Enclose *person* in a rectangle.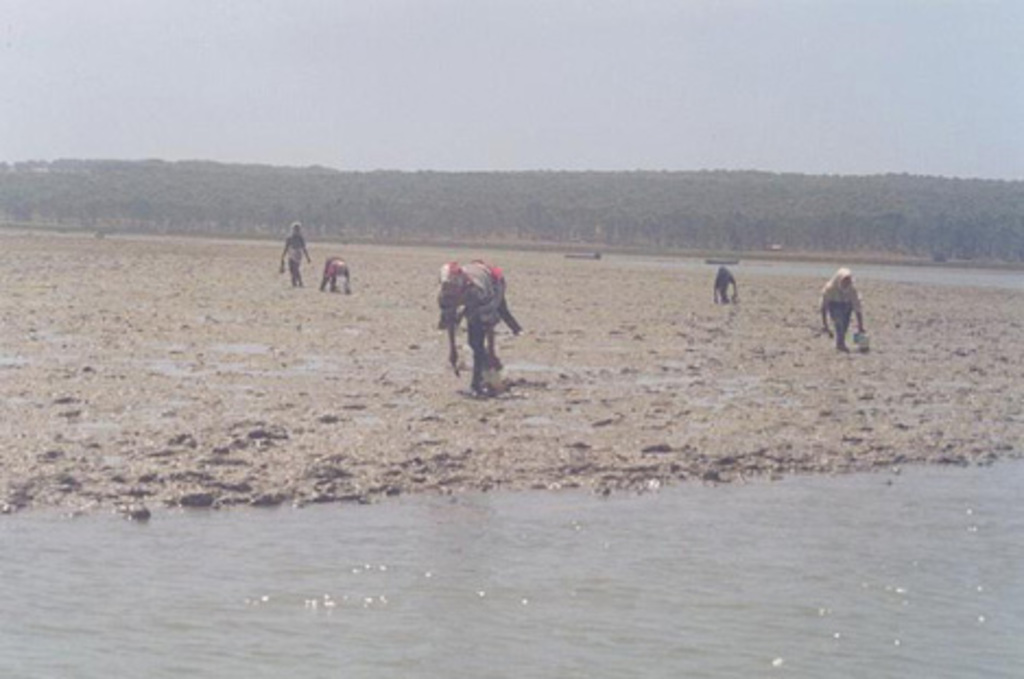
[left=814, top=262, right=873, bottom=352].
